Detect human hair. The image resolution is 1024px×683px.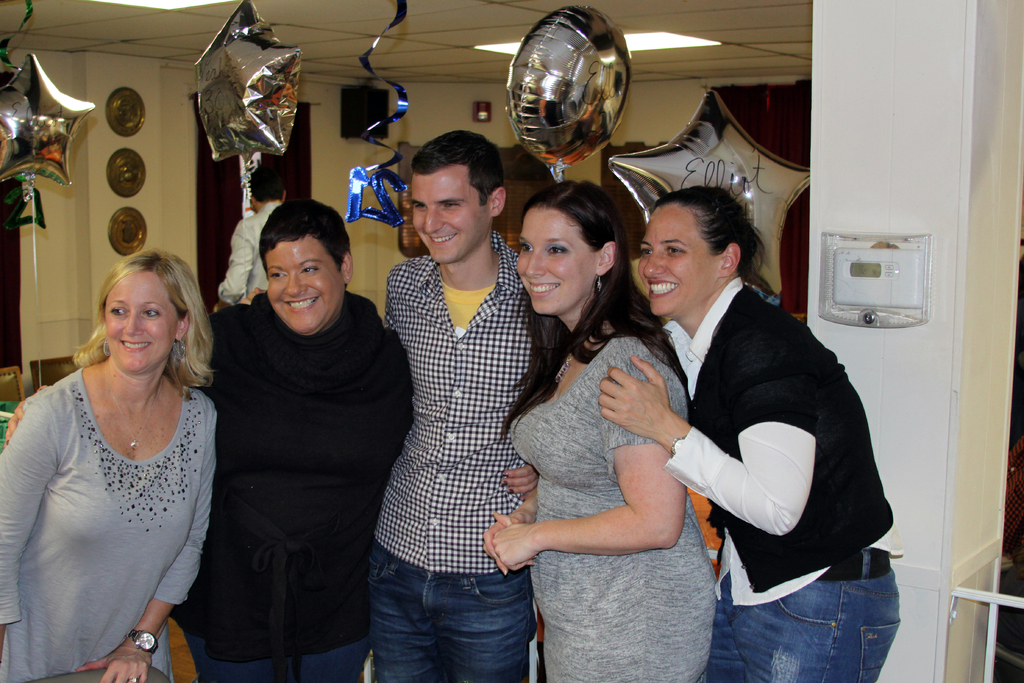
box(490, 178, 682, 443).
